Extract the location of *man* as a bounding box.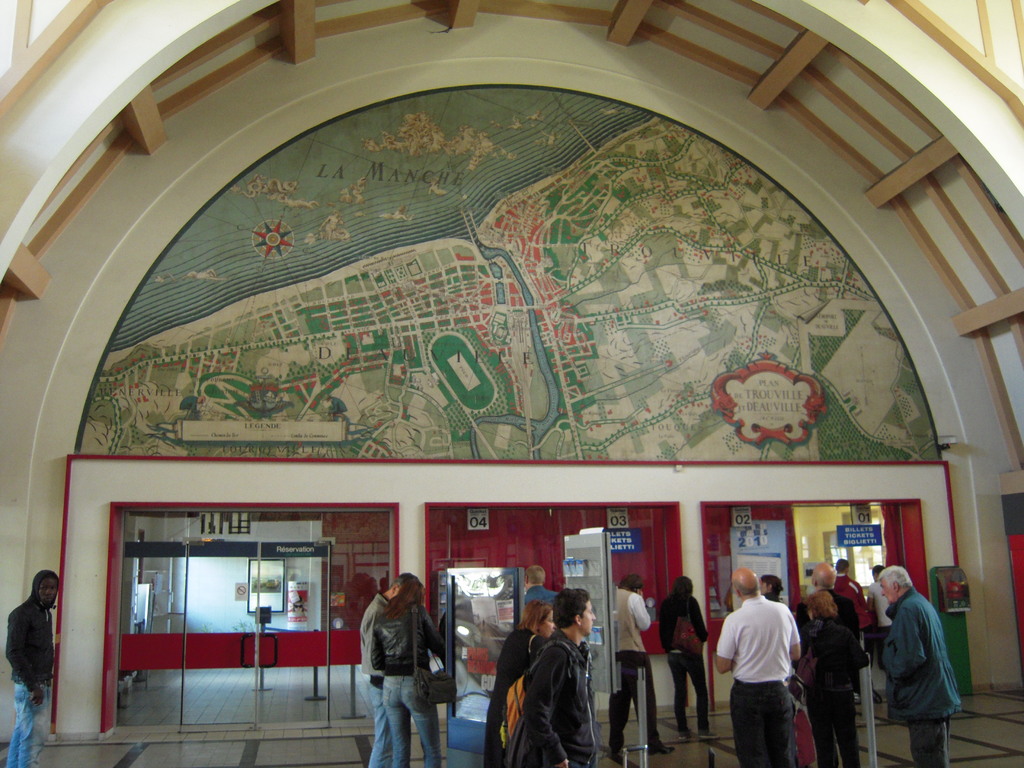
region(3, 570, 63, 767).
